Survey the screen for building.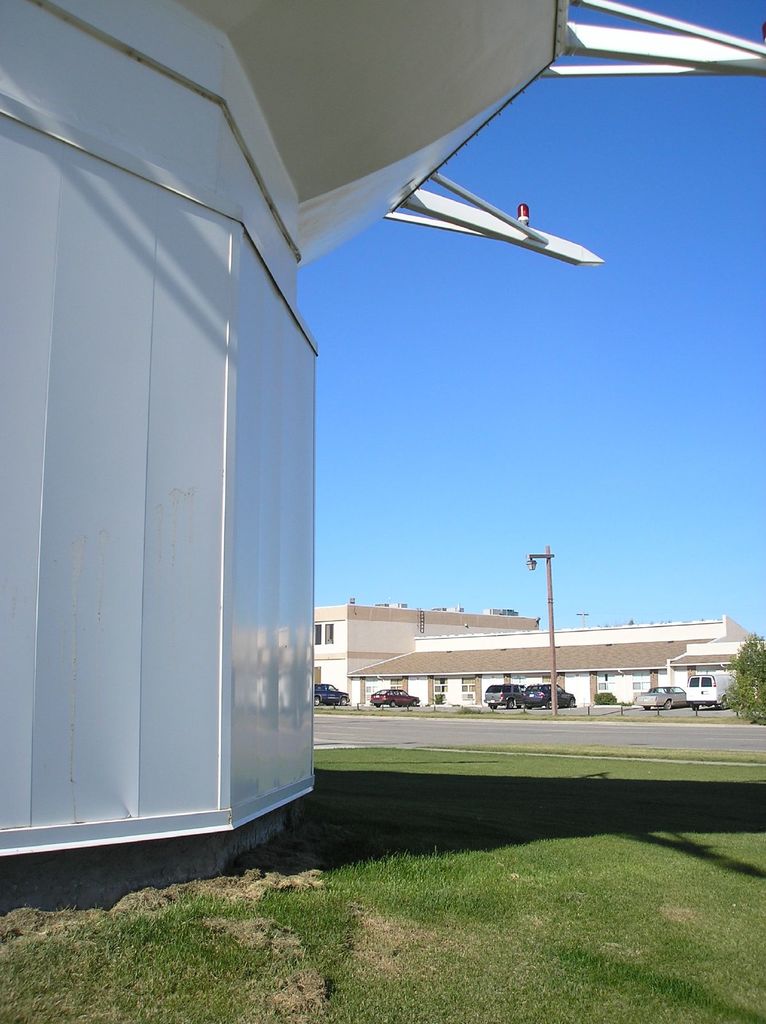
Survey found: region(307, 600, 753, 710).
